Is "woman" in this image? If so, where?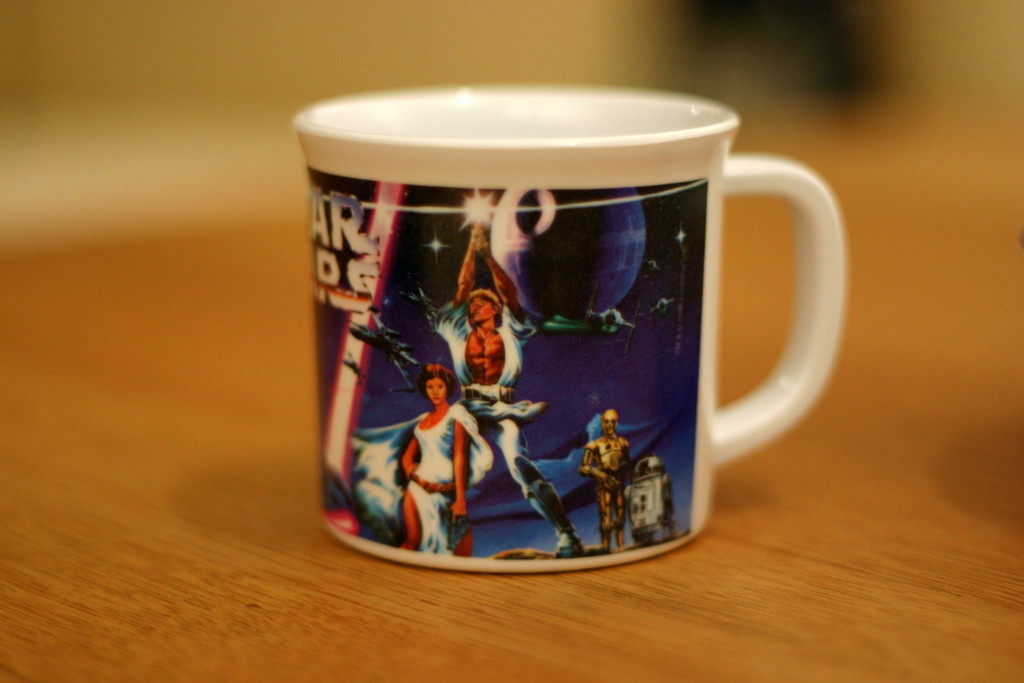
Yes, at x1=349, y1=359, x2=494, y2=557.
